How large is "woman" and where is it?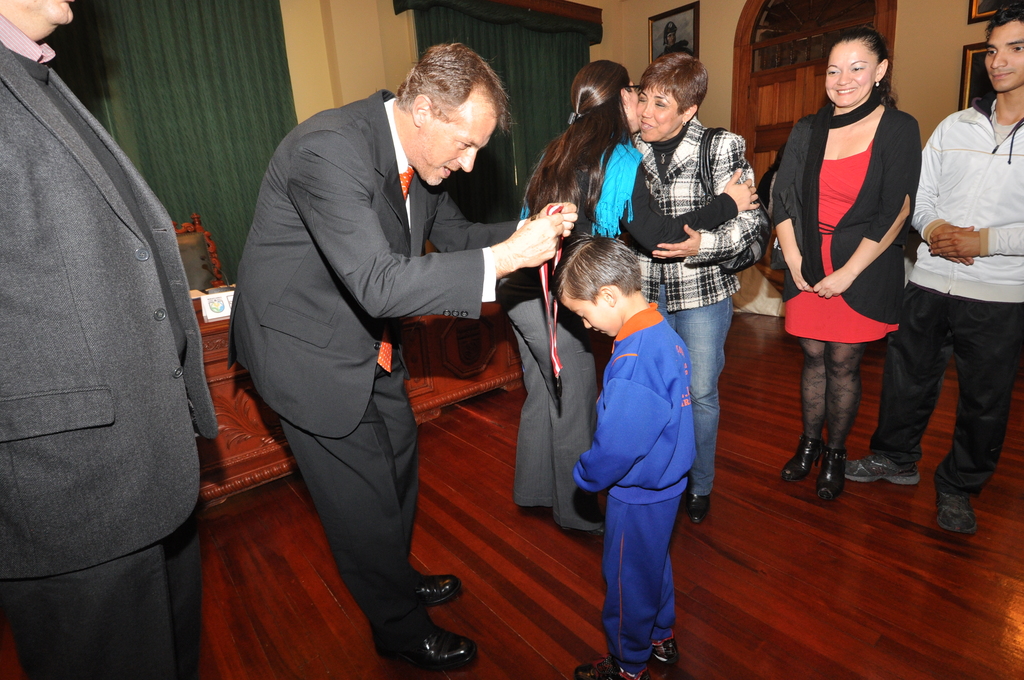
Bounding box: l=766, t=25, r=922, b=505.
